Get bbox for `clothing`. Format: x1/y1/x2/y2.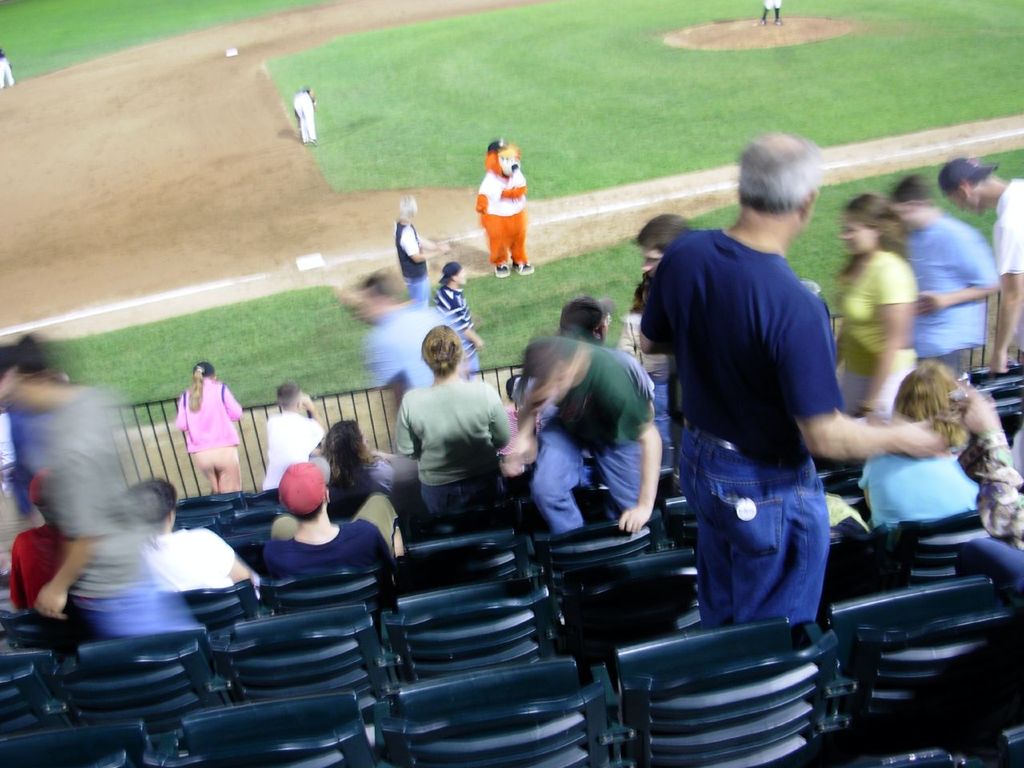
400/372/510/544.
